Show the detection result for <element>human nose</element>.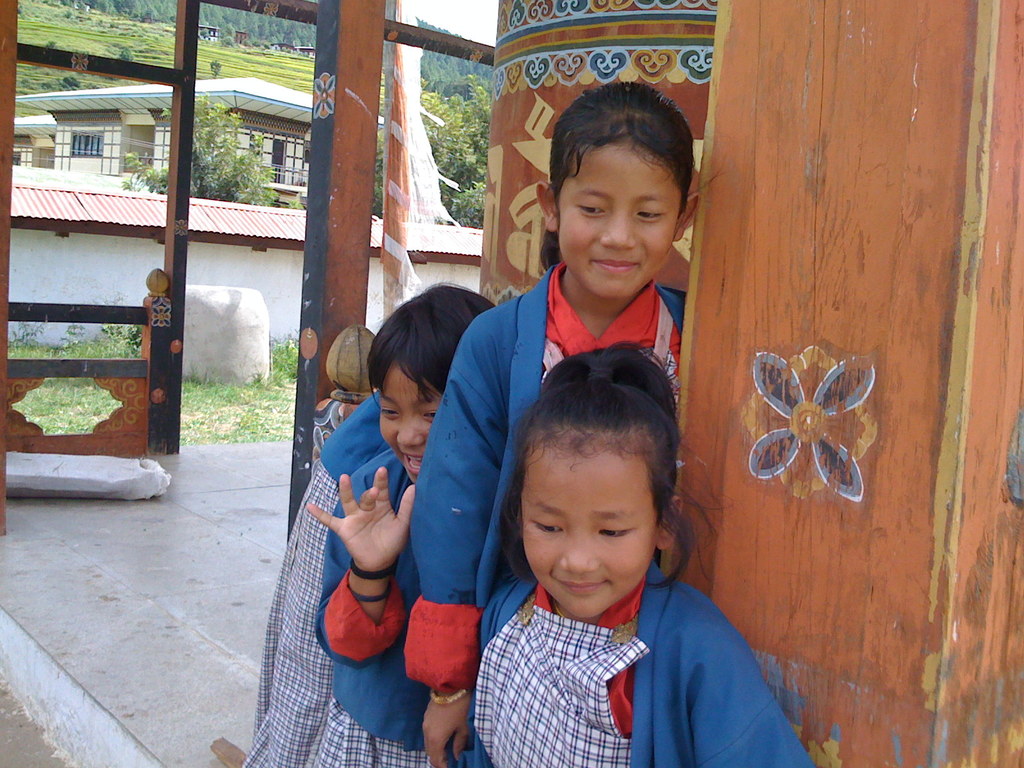
x1=552 y1=532 x2=603 y2=576.
